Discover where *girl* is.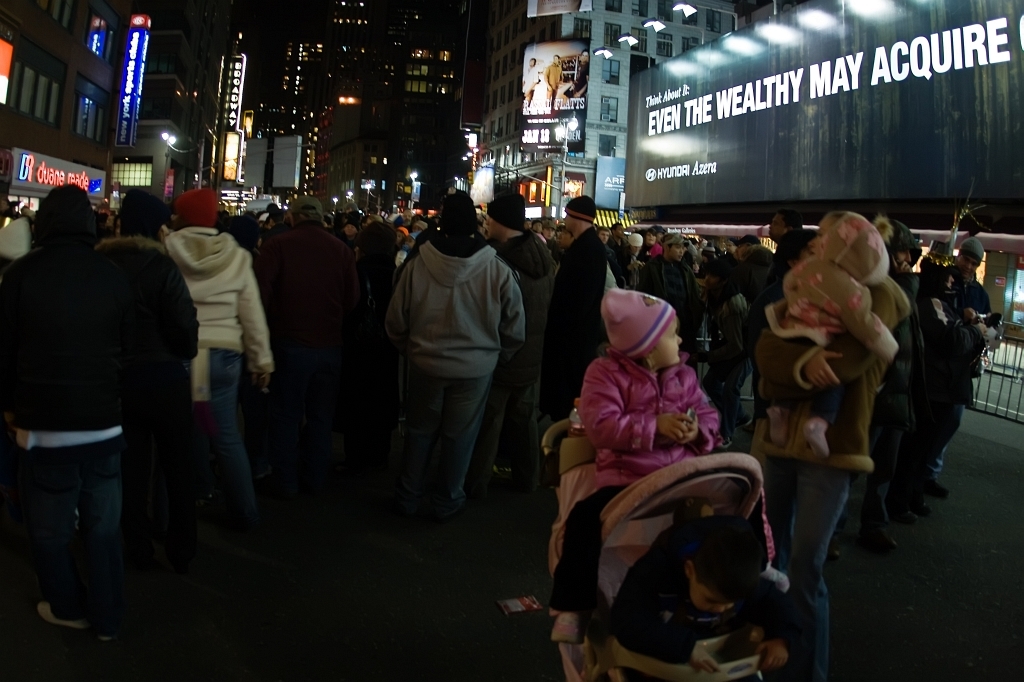
Discovered at [726, 208, 916, 681].
